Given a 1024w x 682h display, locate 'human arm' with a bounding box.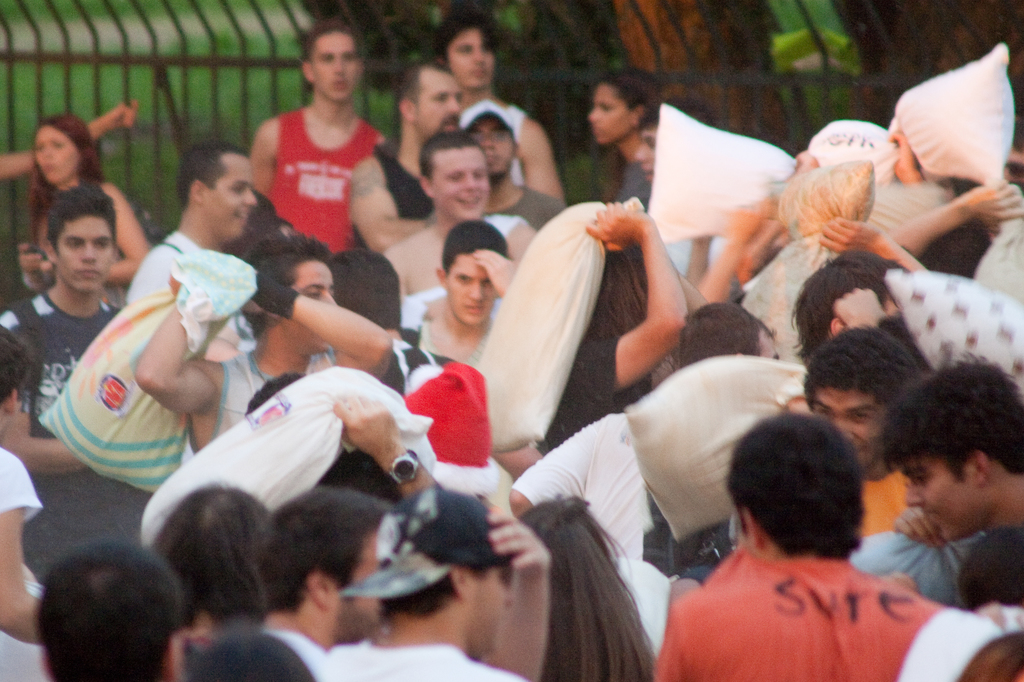
Located: pyautogui.locateOnScreen(780, 143, 829, 188).
